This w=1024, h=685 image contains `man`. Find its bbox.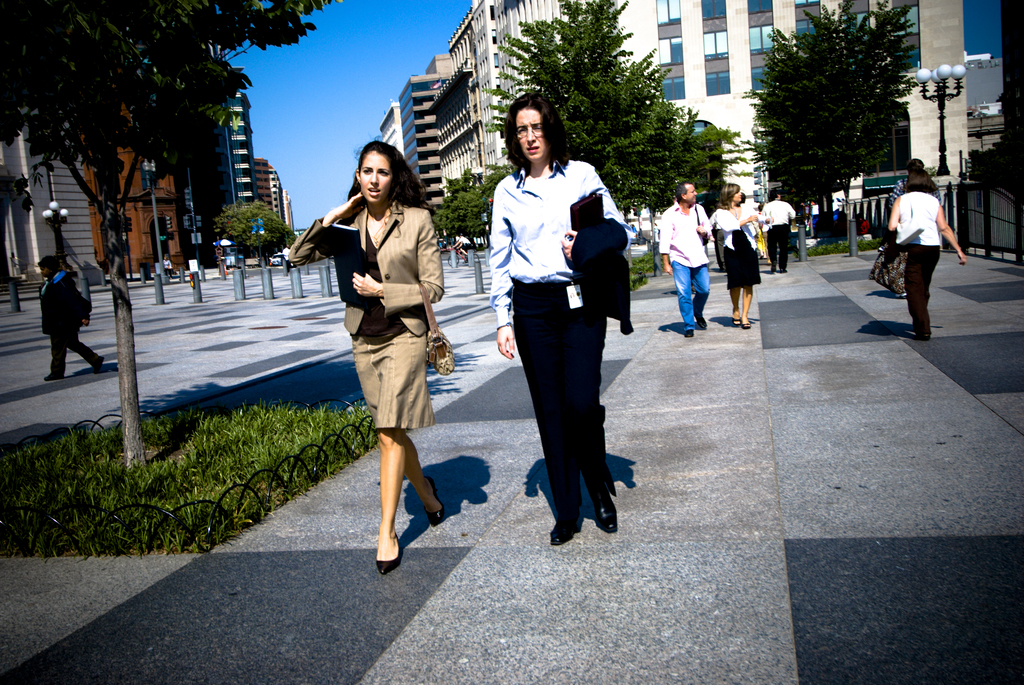
box=[283, 244, 298, 275].
